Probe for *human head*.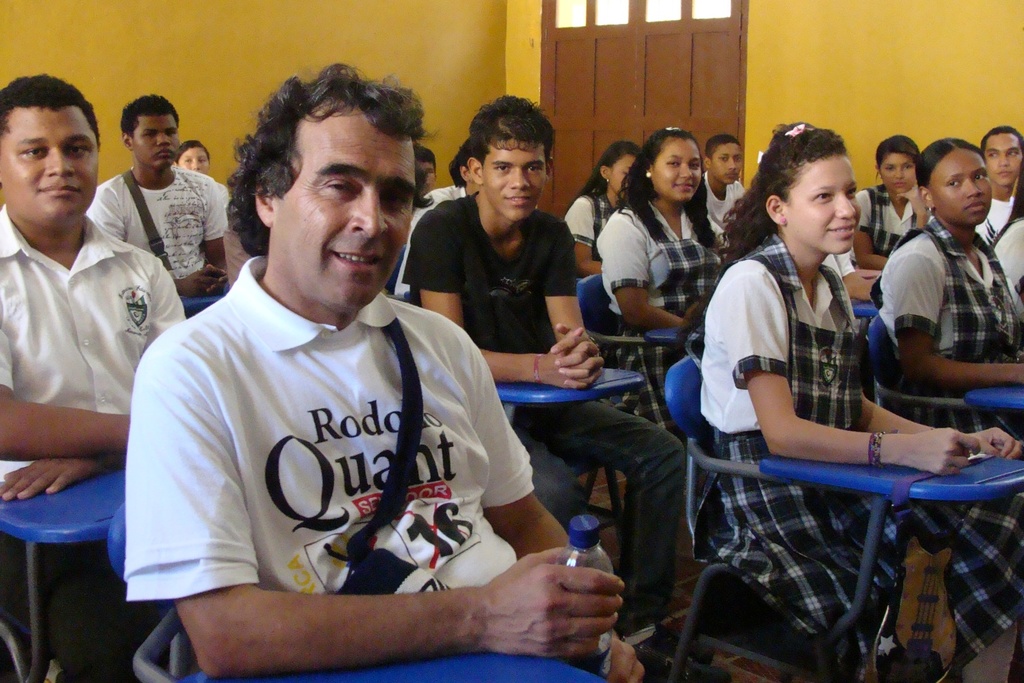
Probe result: 122 94 180 169.
